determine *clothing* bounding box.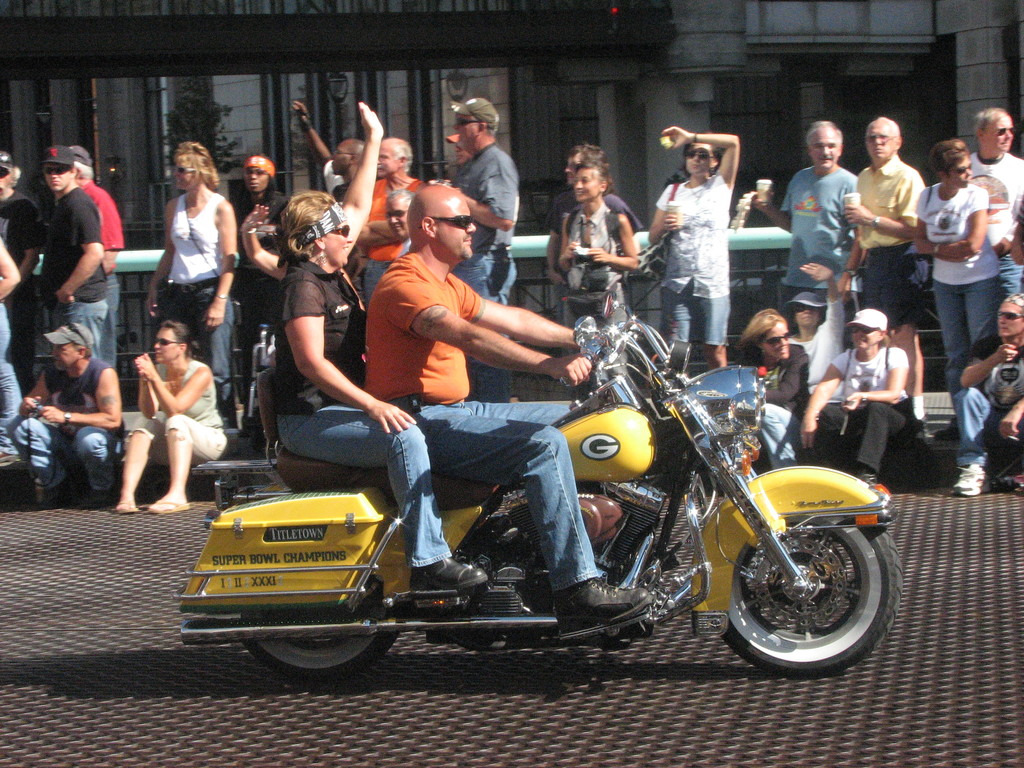
Determined: box=[555, 195, 628, 371].
